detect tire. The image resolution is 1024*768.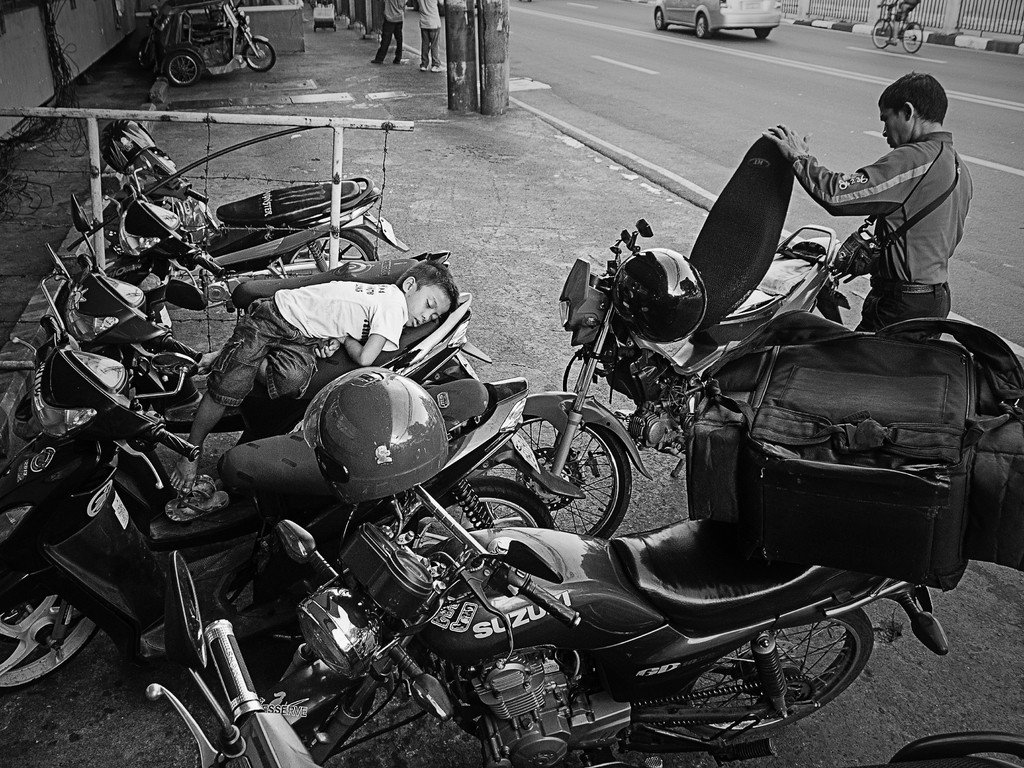
rect(280, 233, 378, 266).
